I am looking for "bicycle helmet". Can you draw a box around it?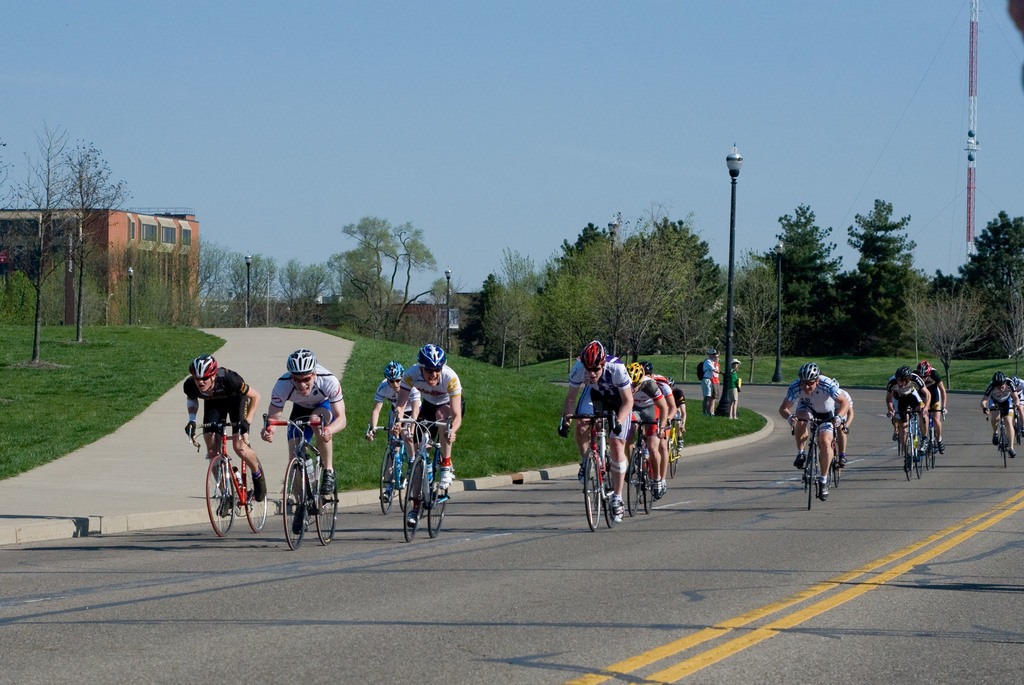
Sure, the bounding box is region(894, 362, 908, 379).
